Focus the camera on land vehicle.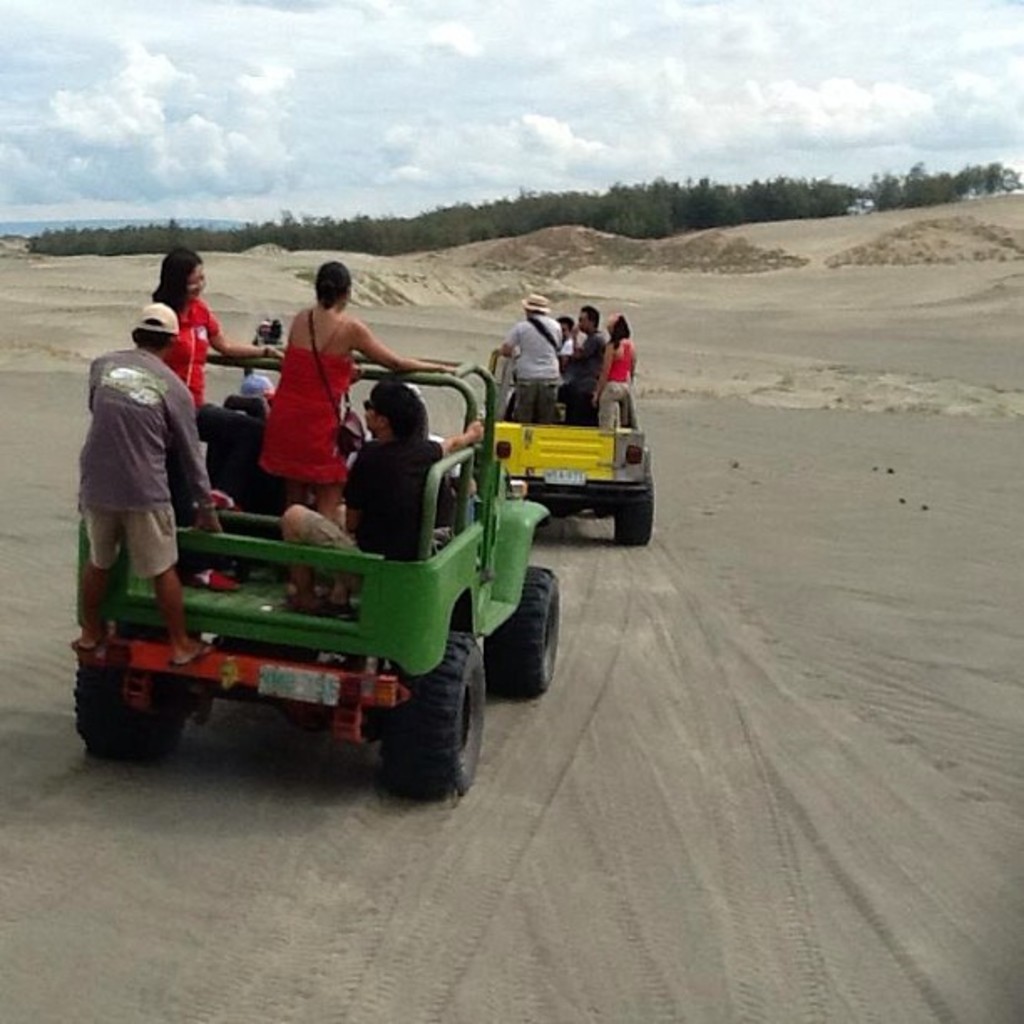
Focus region: box=[485, 346, 654, 545].
